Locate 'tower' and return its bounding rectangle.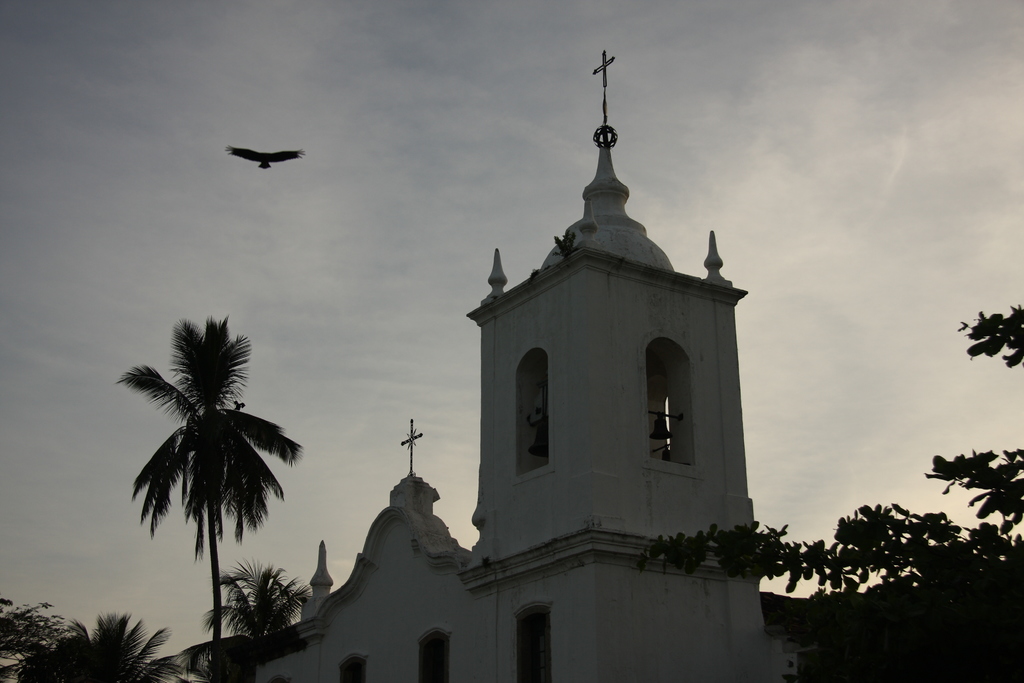
pyautogui.locateOnScreen(471, 48, 751, 563).
